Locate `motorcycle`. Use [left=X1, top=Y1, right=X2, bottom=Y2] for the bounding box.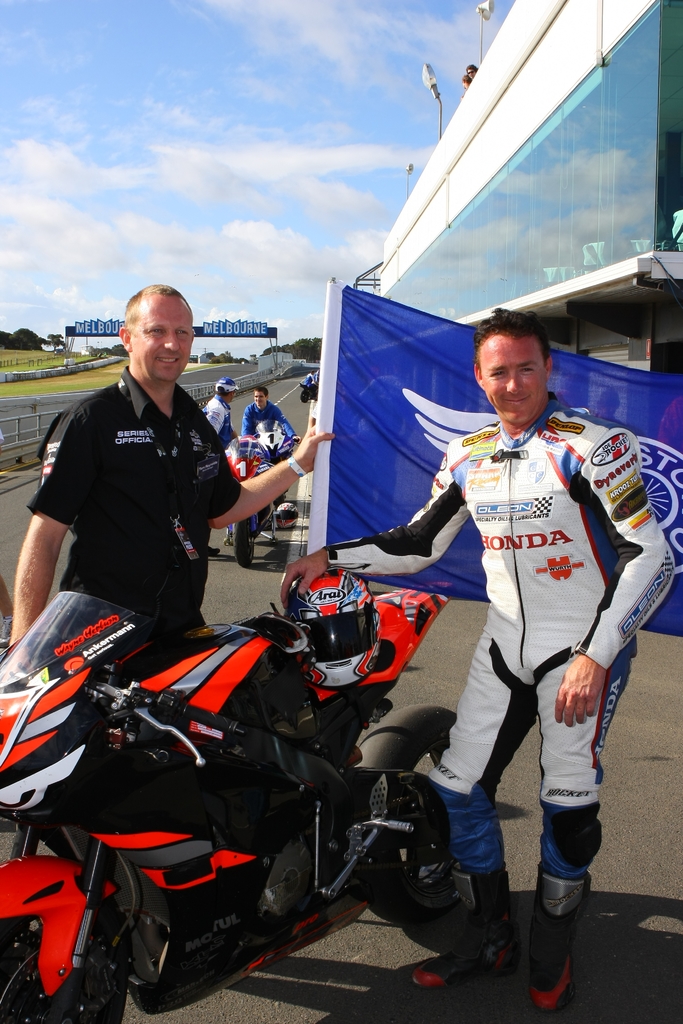
[left=0, top=612, right=491, bottom=1016].
